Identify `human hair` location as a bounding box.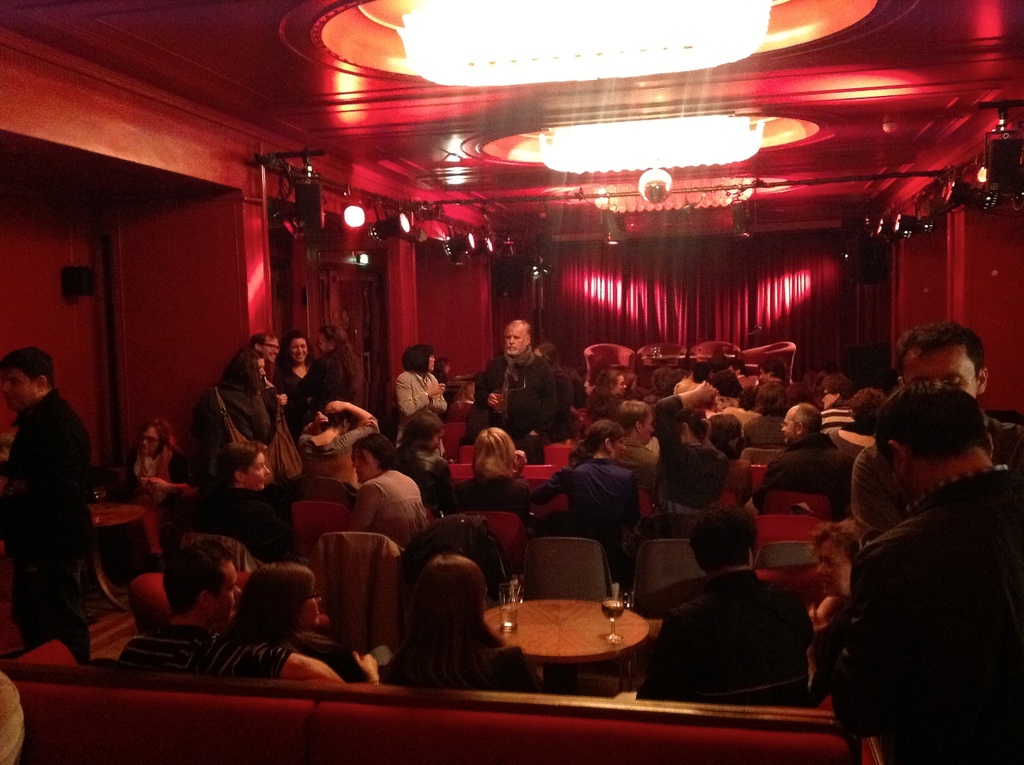
(left=681, top=408, right=707, bottom=445).
